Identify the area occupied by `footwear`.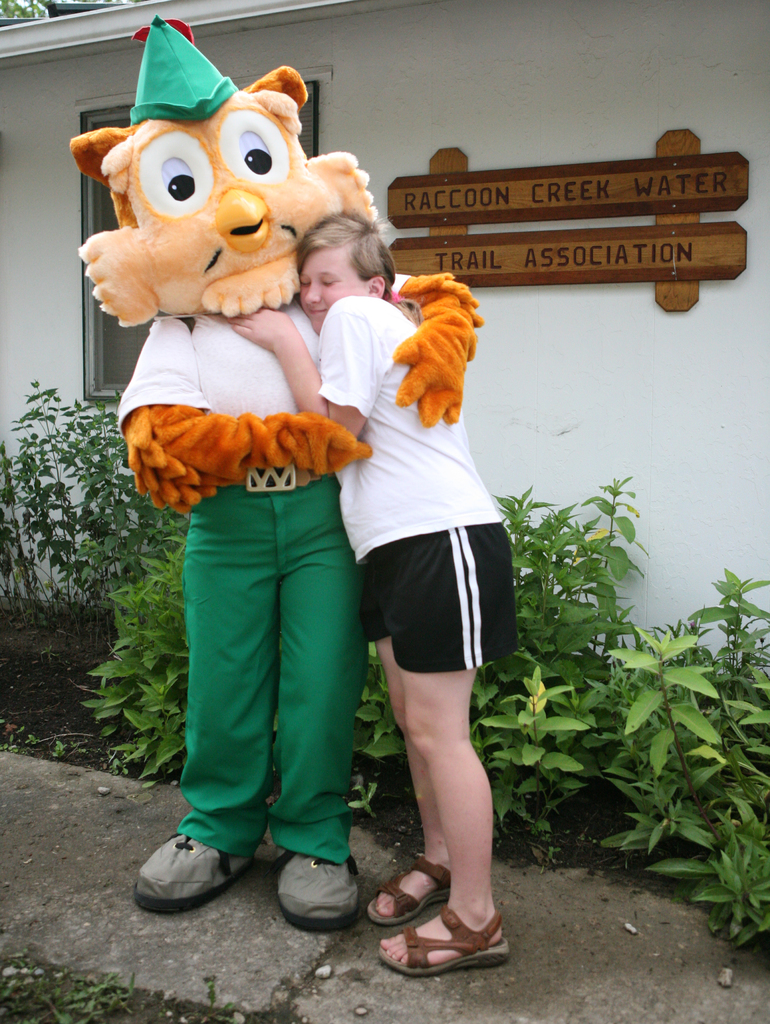
Area: pyautogui.locateOnScreen(127, 834, 236, 913).
